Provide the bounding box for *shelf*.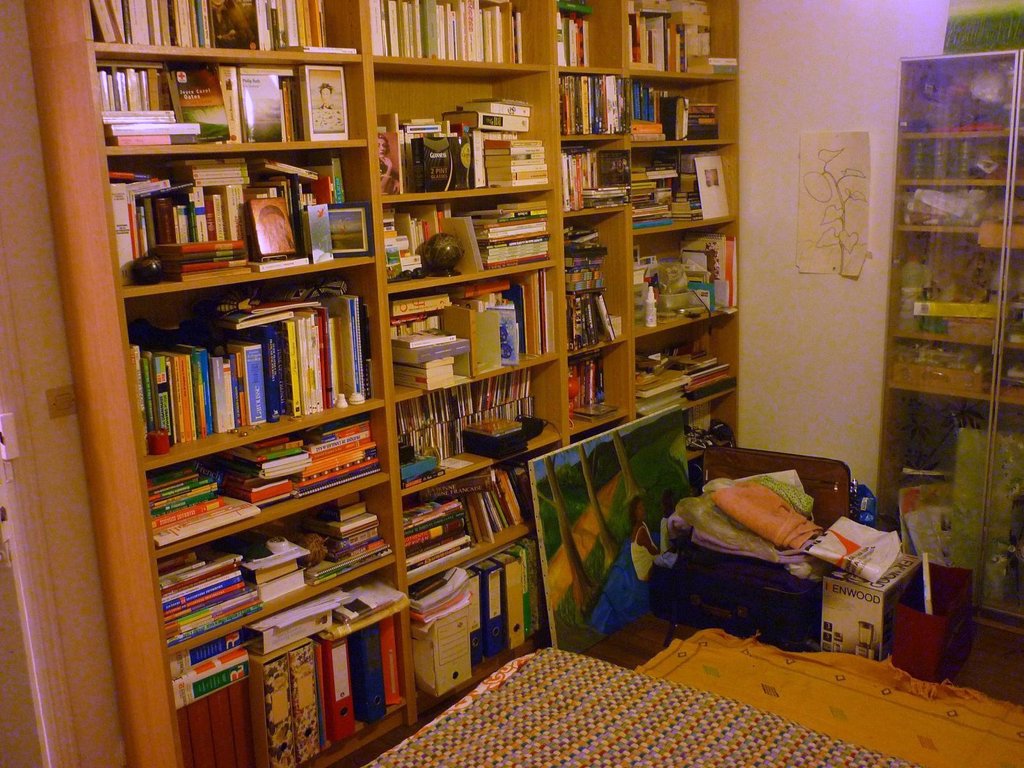
74,36,764,698.
